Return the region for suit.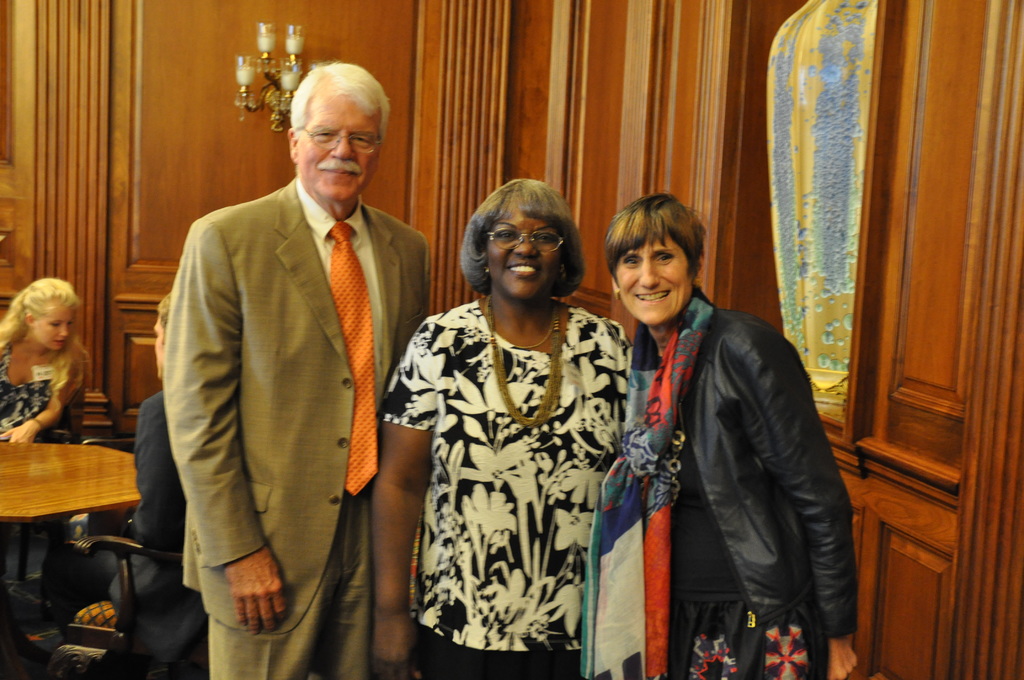
x1=158 y1=59 x2=429 y2=672.
